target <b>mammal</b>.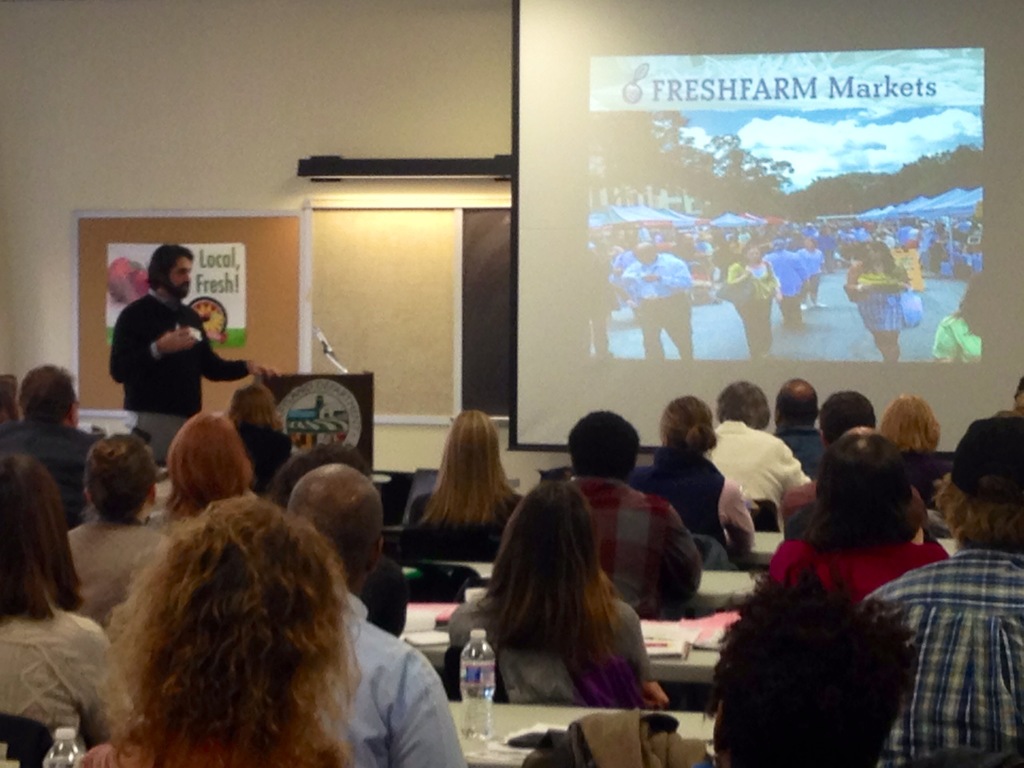
Target region: 874:388:929:451.
